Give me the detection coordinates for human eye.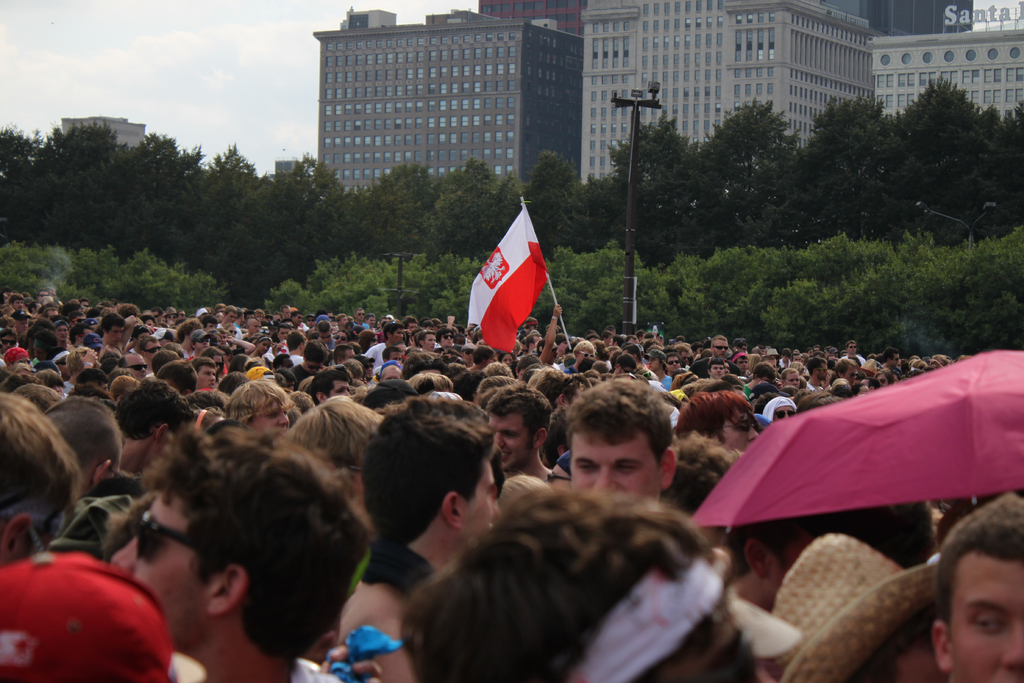
(336, 388, 346, 394).
